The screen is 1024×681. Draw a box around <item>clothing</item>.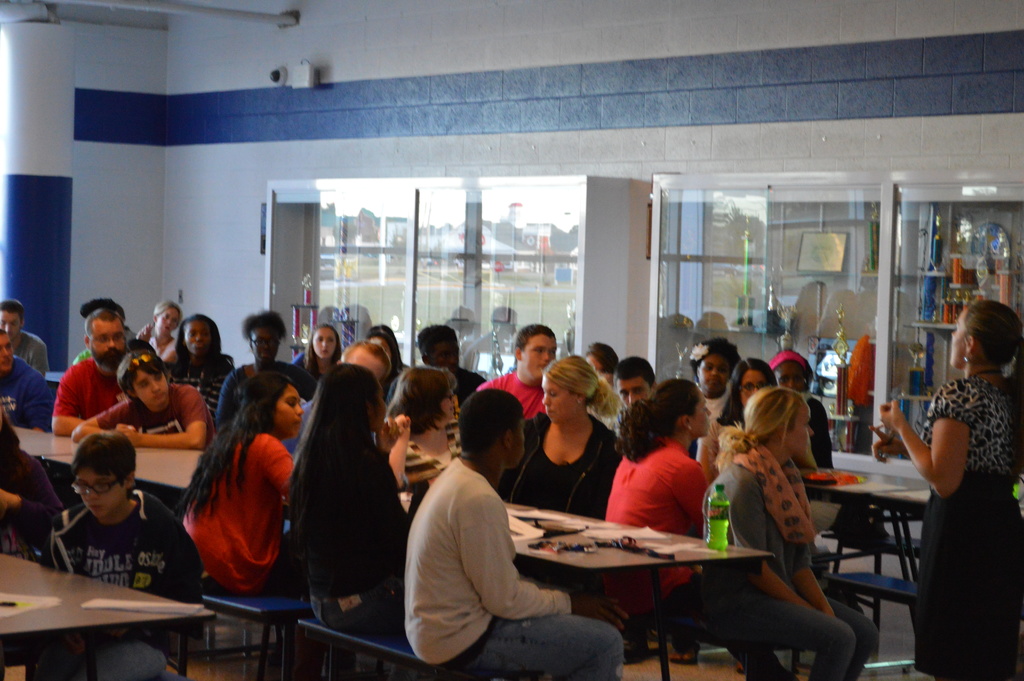
(x1=0, y1=363, x2=56, y2=432).
